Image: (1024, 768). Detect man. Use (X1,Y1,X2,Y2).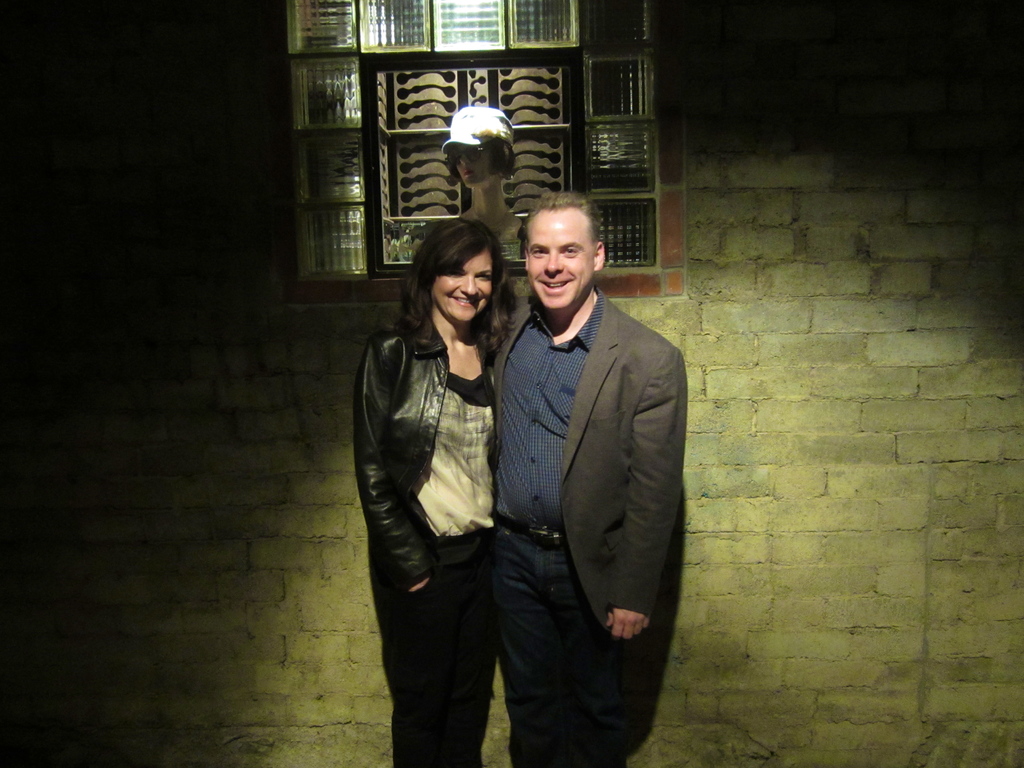
(483,189,684,767).
